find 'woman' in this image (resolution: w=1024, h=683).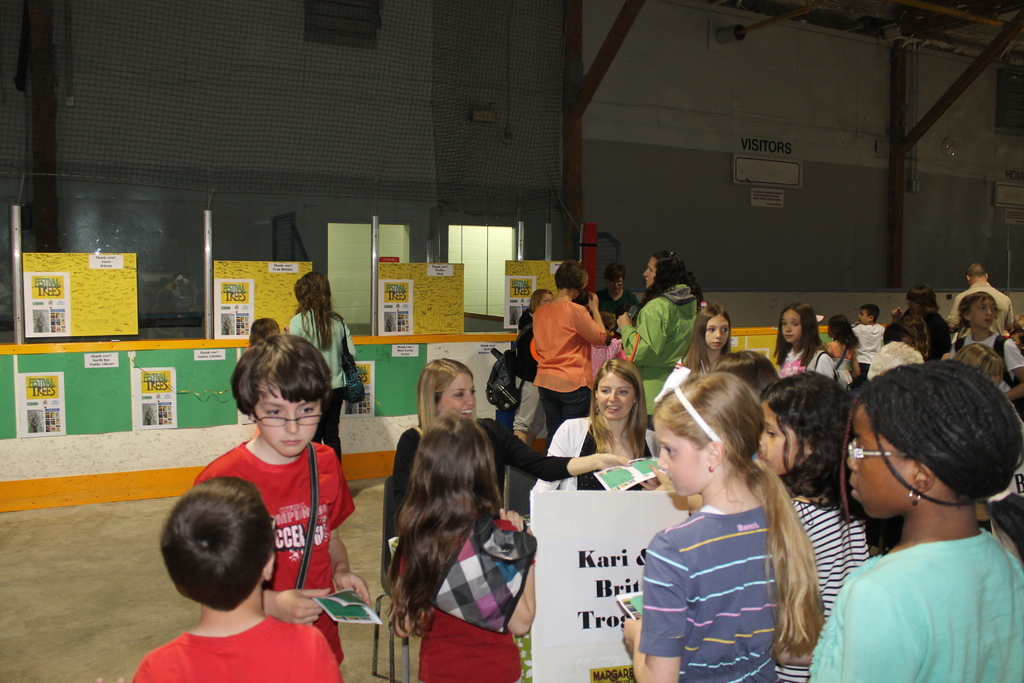
(left=286, top=259, right=356, bottom=462).
